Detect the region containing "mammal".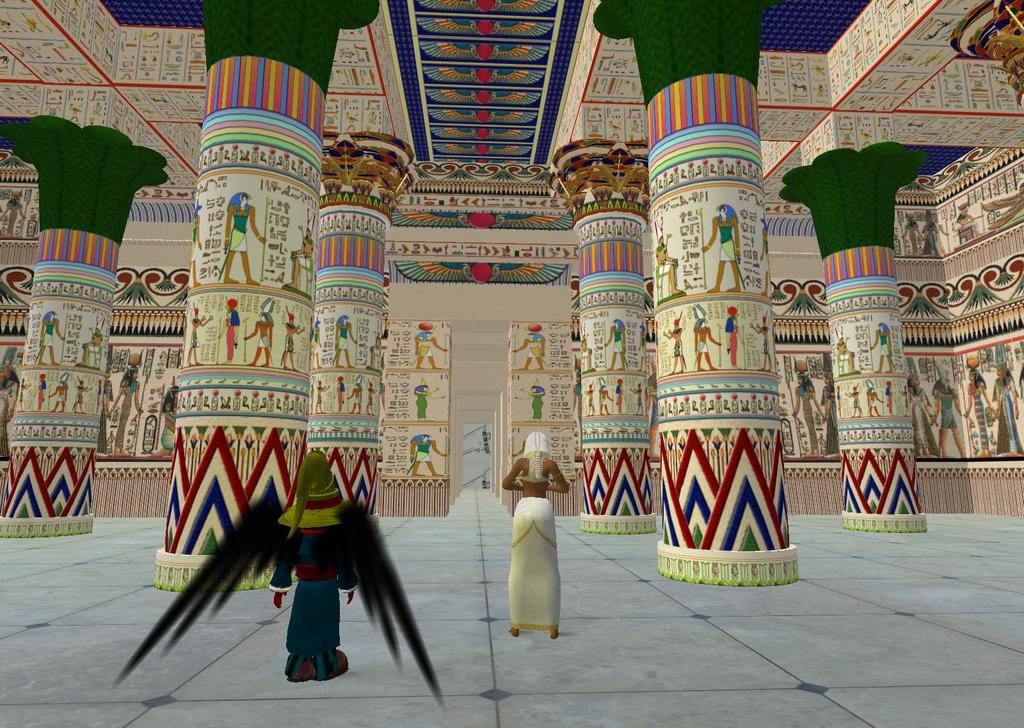
(414, 329, 447, 369).
